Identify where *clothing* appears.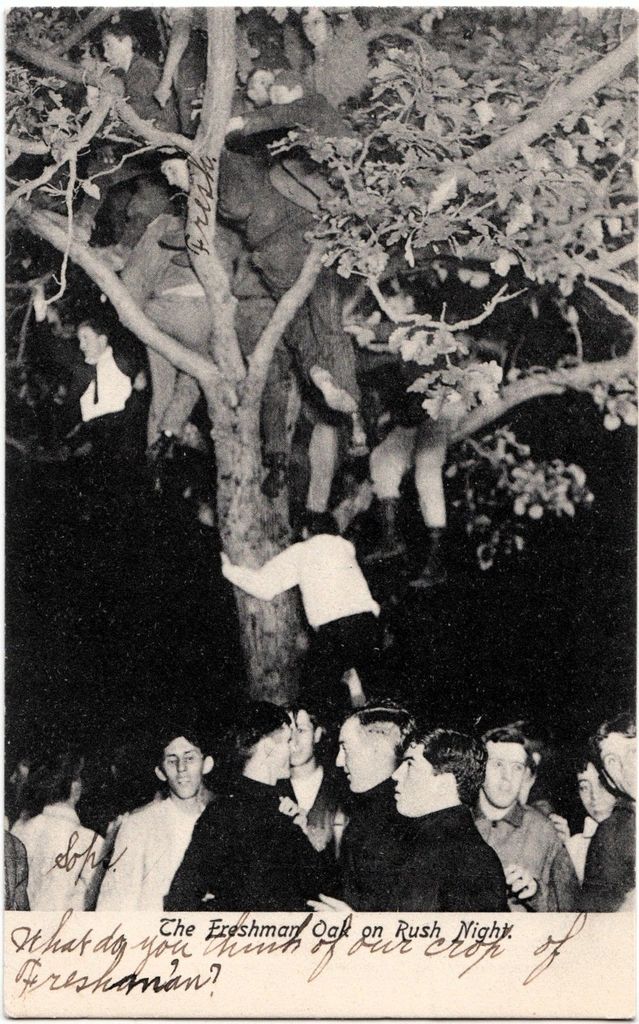
Appears at [x1=0, y1=830, x2=31, y2=907].
